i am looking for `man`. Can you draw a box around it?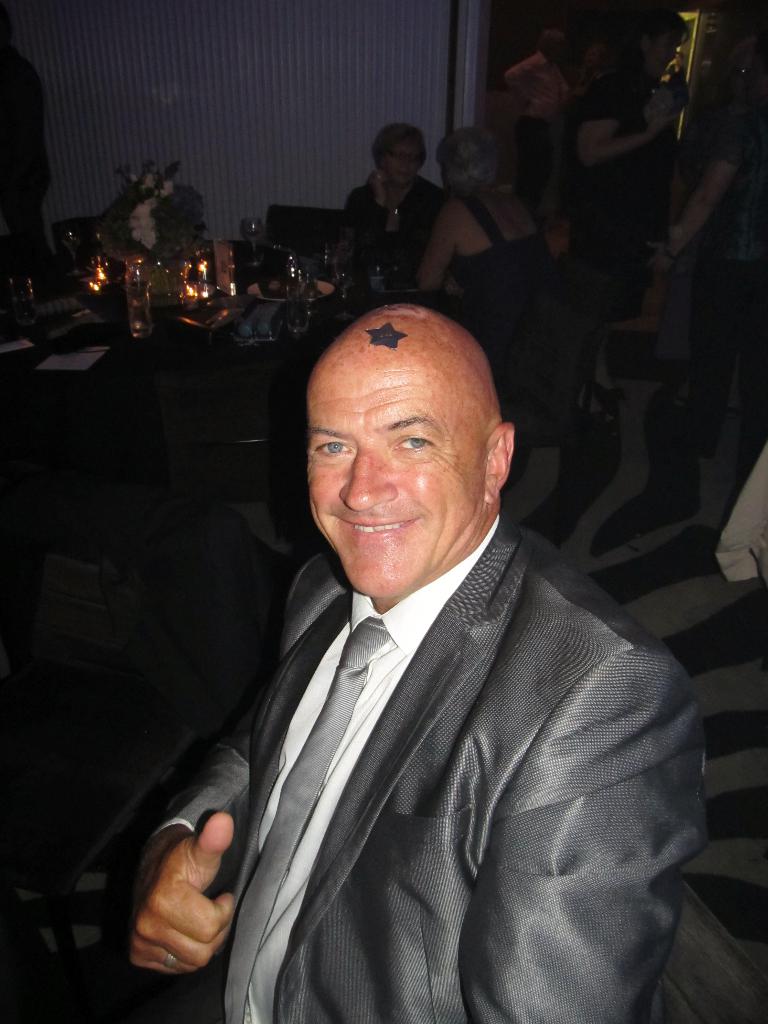
Sure, the bounding box is bbox=(0, 7, 65, 307).
